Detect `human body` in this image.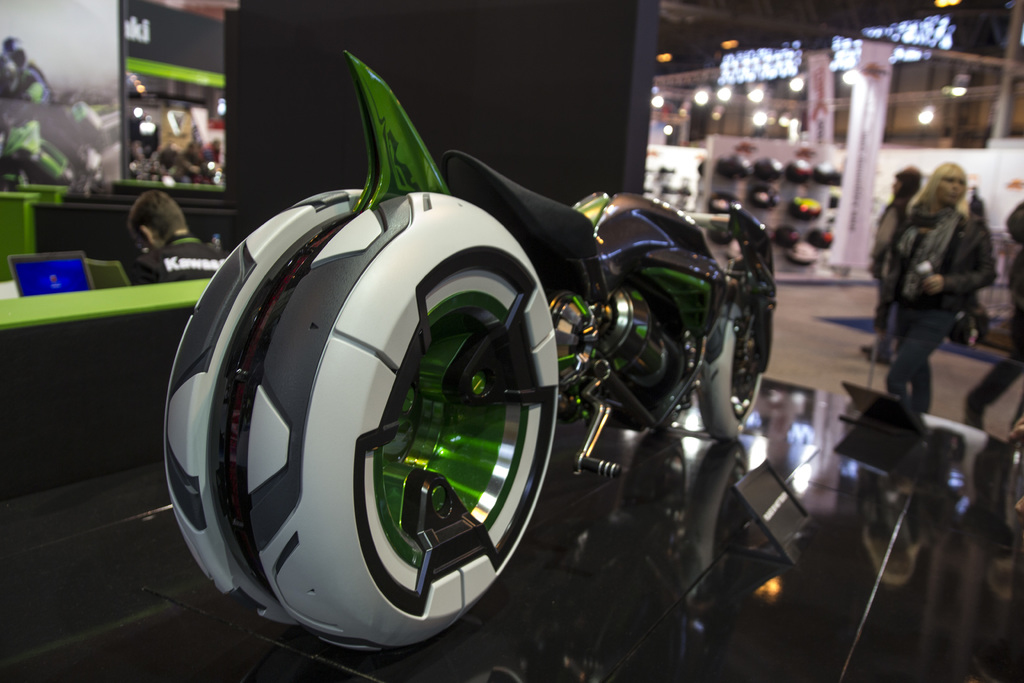
Detection: 872 150 1004 429.
